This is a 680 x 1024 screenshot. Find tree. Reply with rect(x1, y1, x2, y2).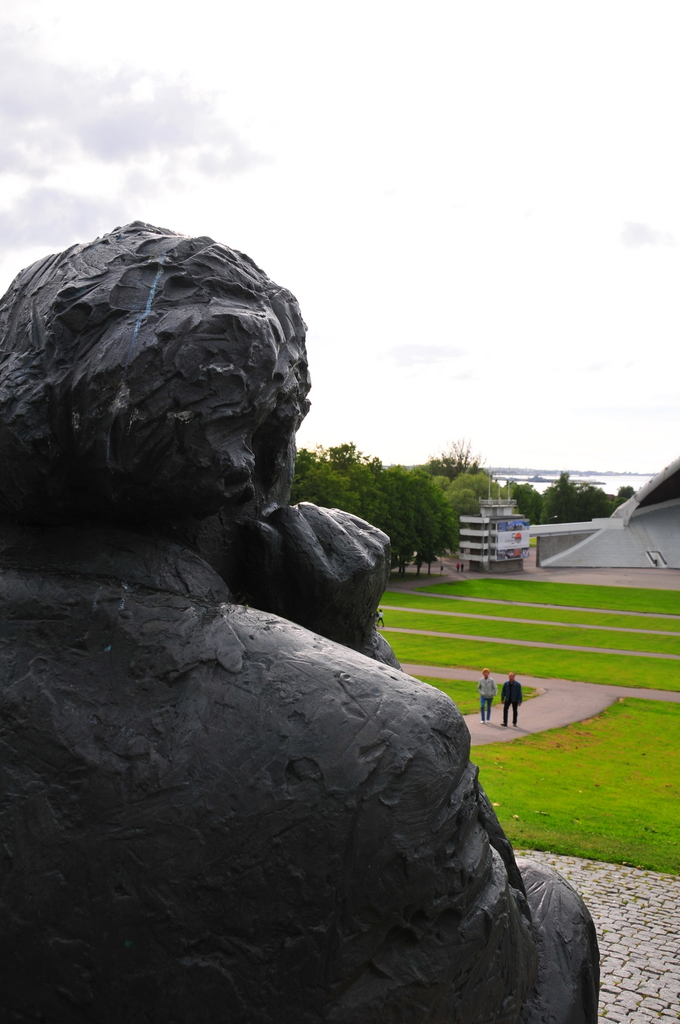
rect(289, 443, 462, 593).
